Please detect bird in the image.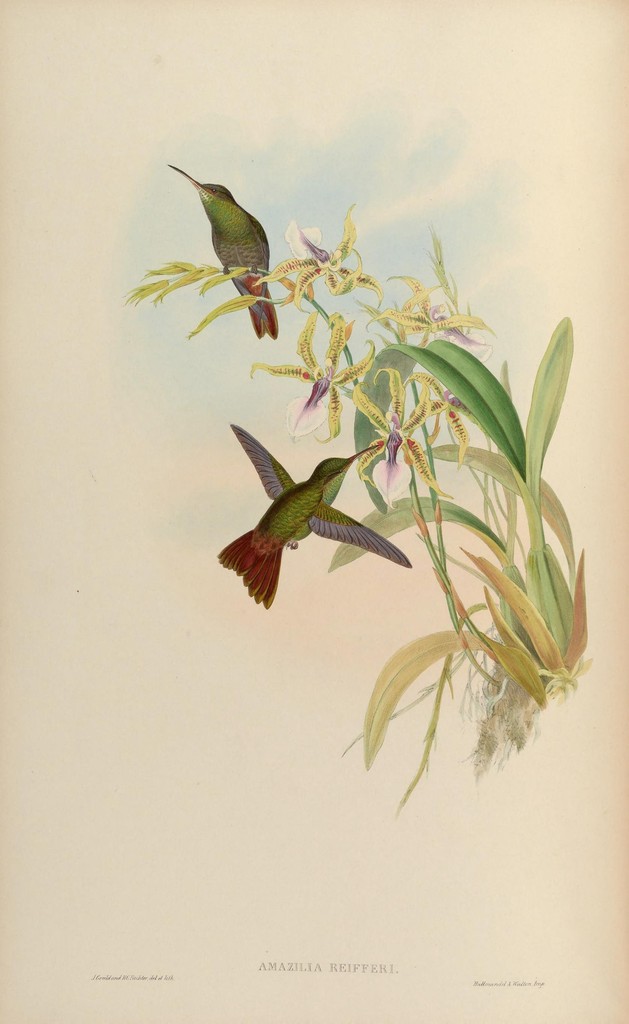
<box>165,157,272,289</box>.
